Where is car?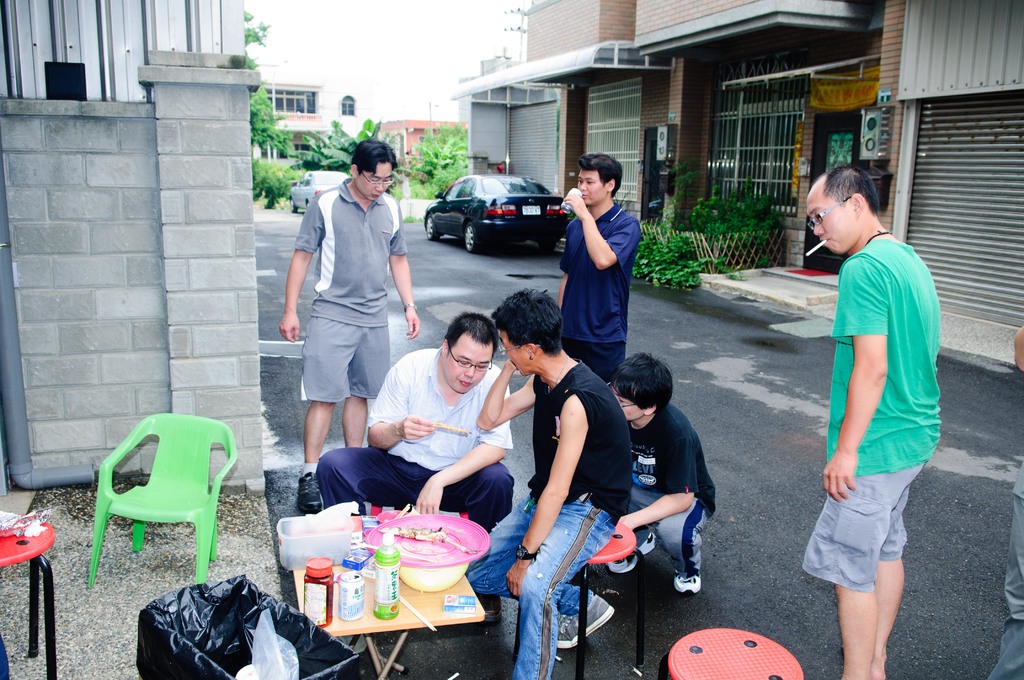
box(424, 174, 570, 251).
